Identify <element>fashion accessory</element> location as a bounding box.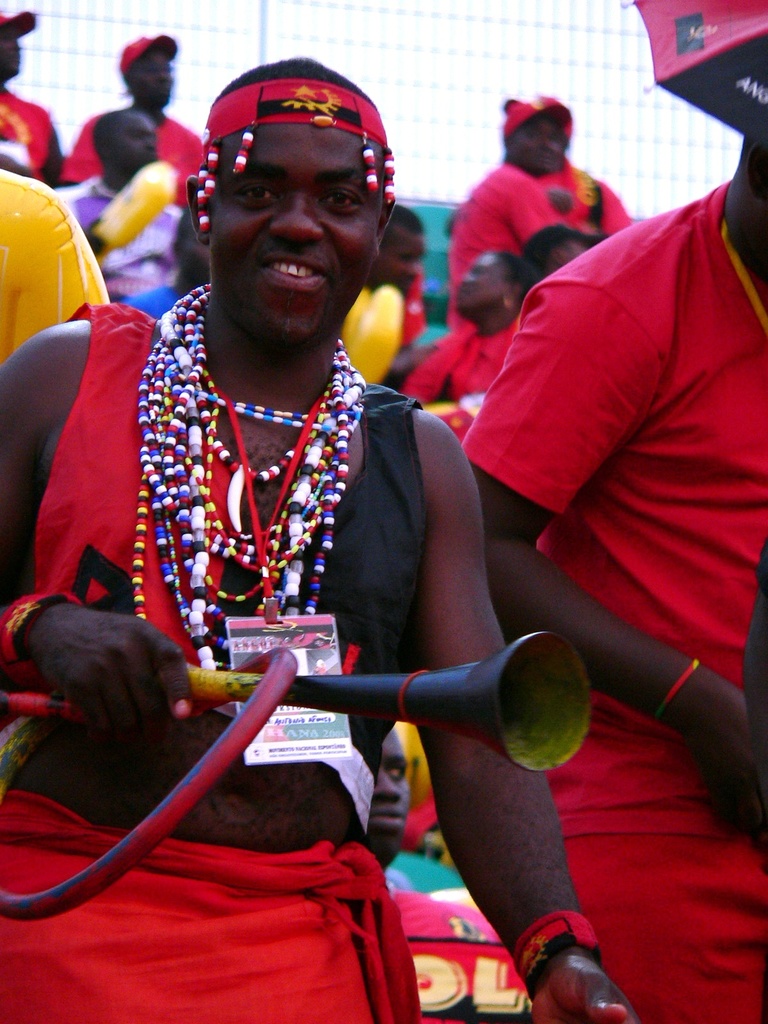
[133,280,369,669].
